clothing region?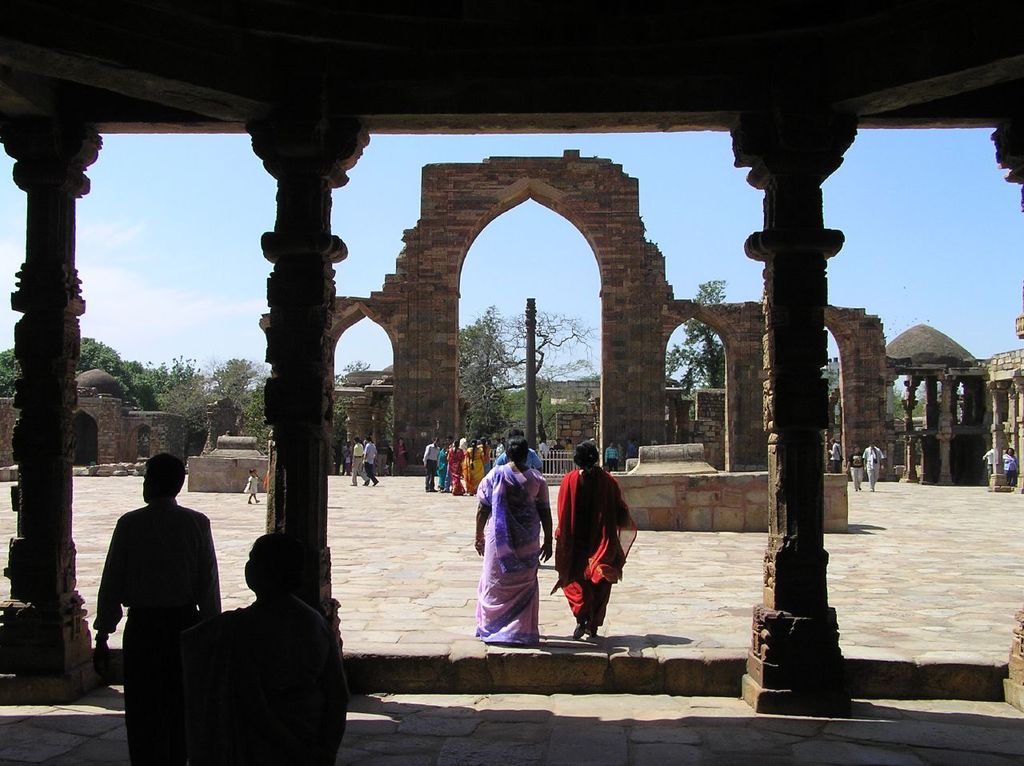
(left=865, top=444, right=883, bottom=486)
